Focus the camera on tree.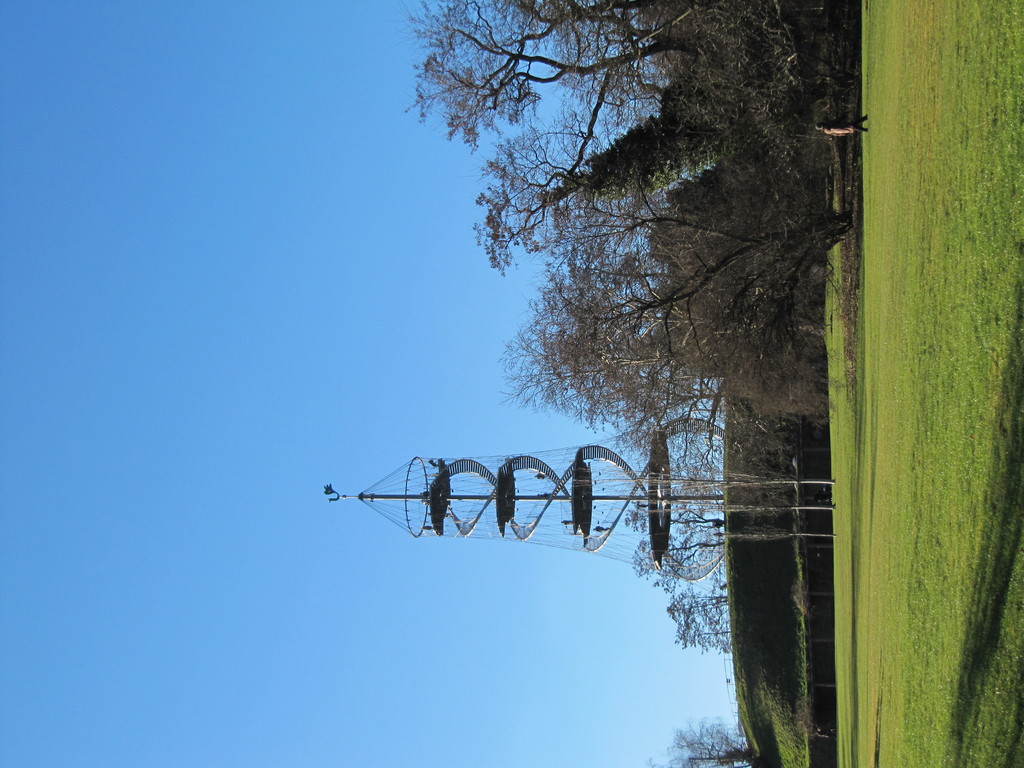
Focus region: box=[646, 716, 756, 767].
